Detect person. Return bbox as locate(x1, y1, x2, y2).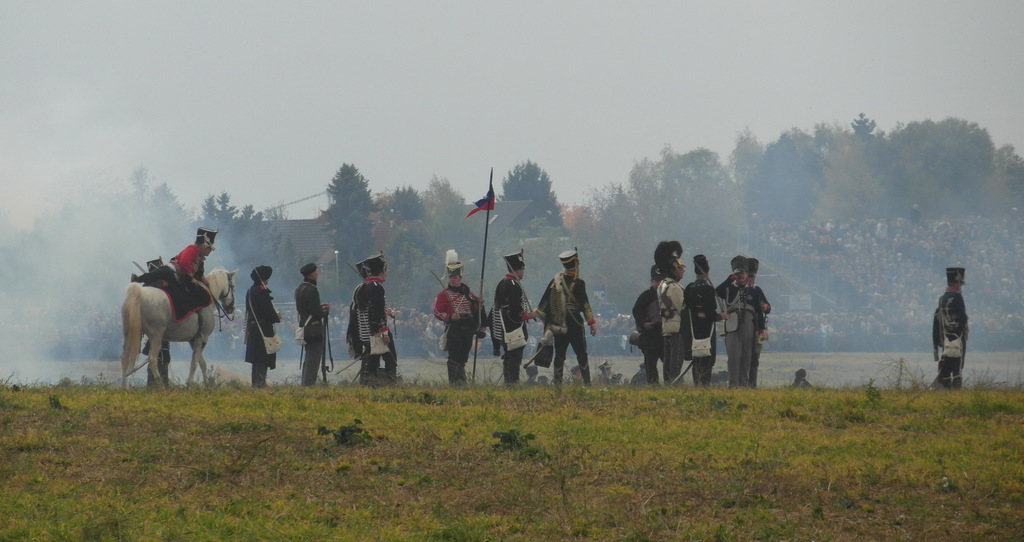
locate(351, 259, 393, 385).
